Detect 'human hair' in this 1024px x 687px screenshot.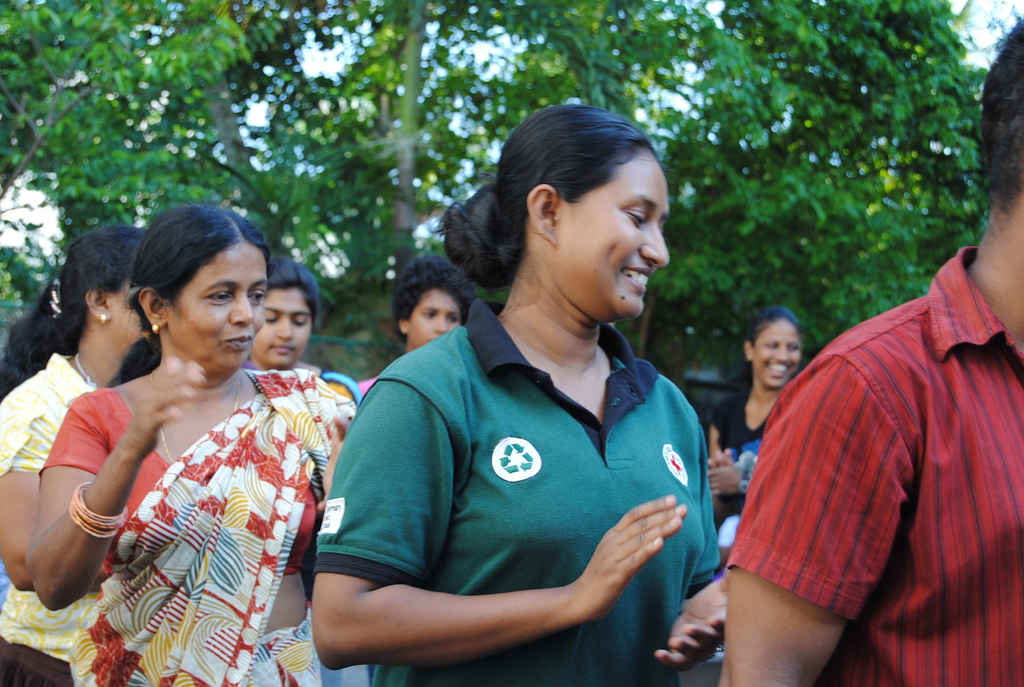
Detection: x1=744 y1=304 x2=804 y2=369.
